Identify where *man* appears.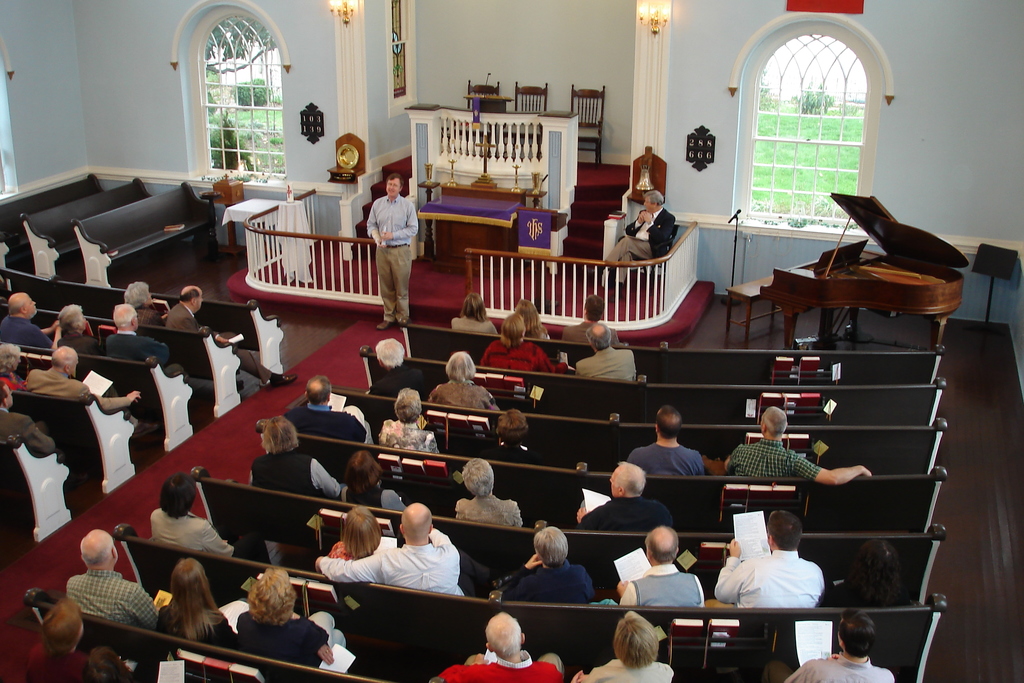
Appears at left=600, top=188, right=675, bottom=286.
